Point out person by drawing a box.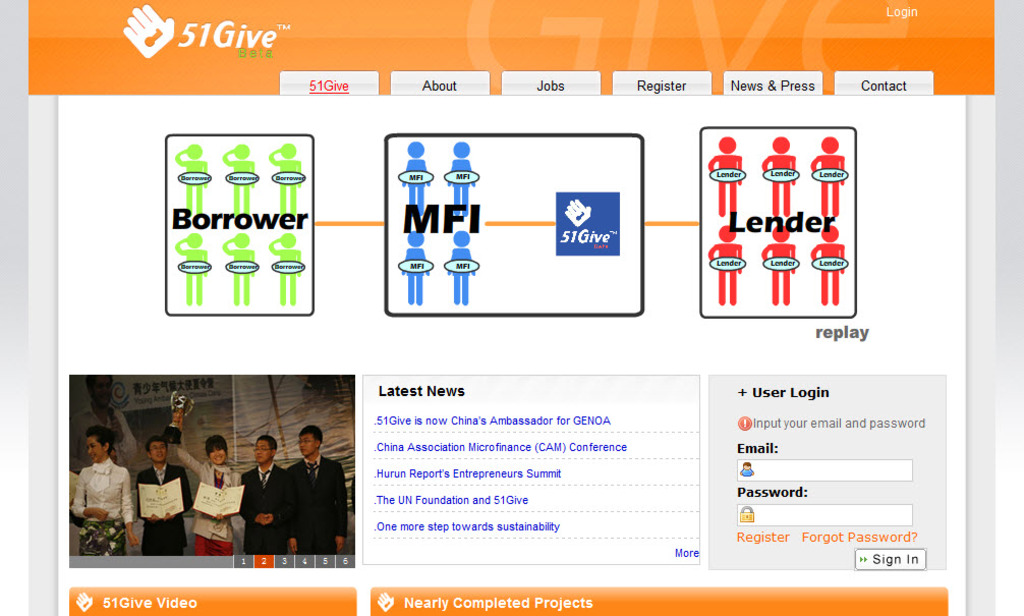
759/135/797/215.
